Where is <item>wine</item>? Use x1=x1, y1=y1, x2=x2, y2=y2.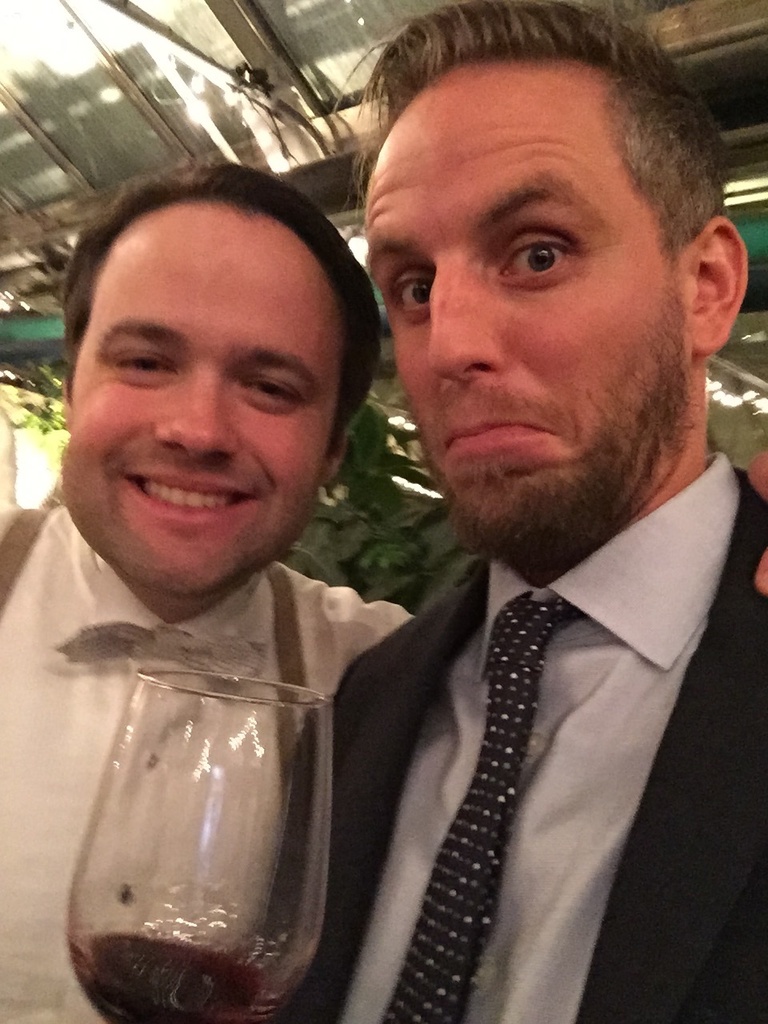
x1=70, y1=927, x2=277, y2=1023.
